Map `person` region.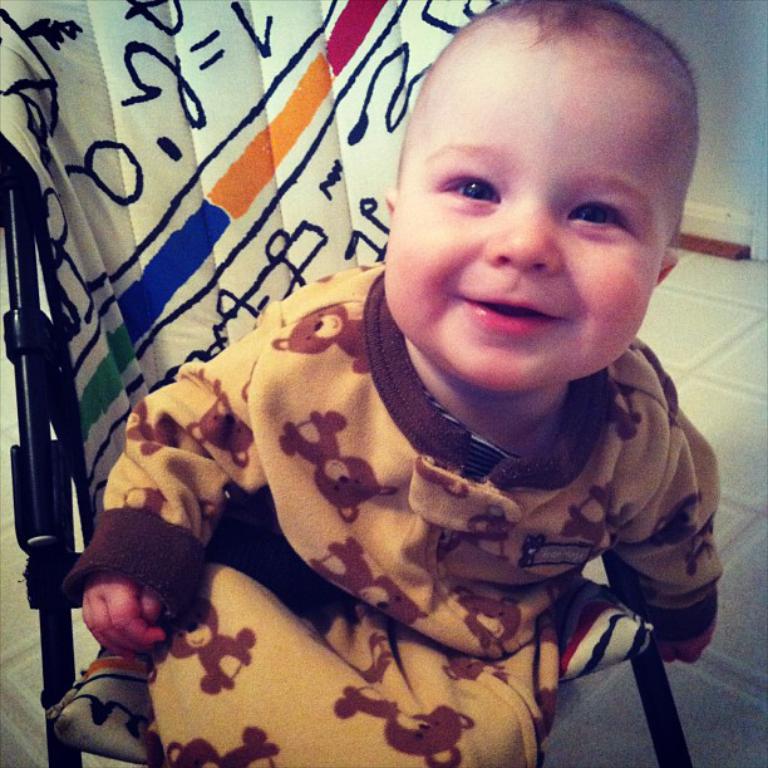
Mapped to pyautogui.locateOnScreen(78, 3, 724, 765).
